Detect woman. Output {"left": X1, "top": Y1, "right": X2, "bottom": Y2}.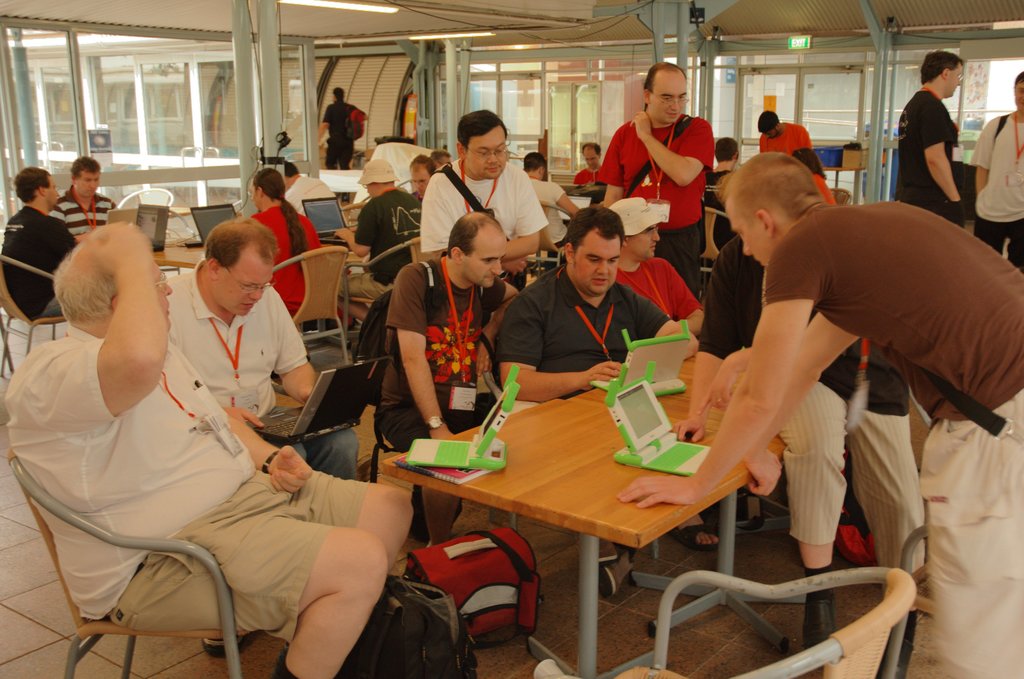
{"left": 790, "top": 145, "right": 836, "bottom": 204}.
